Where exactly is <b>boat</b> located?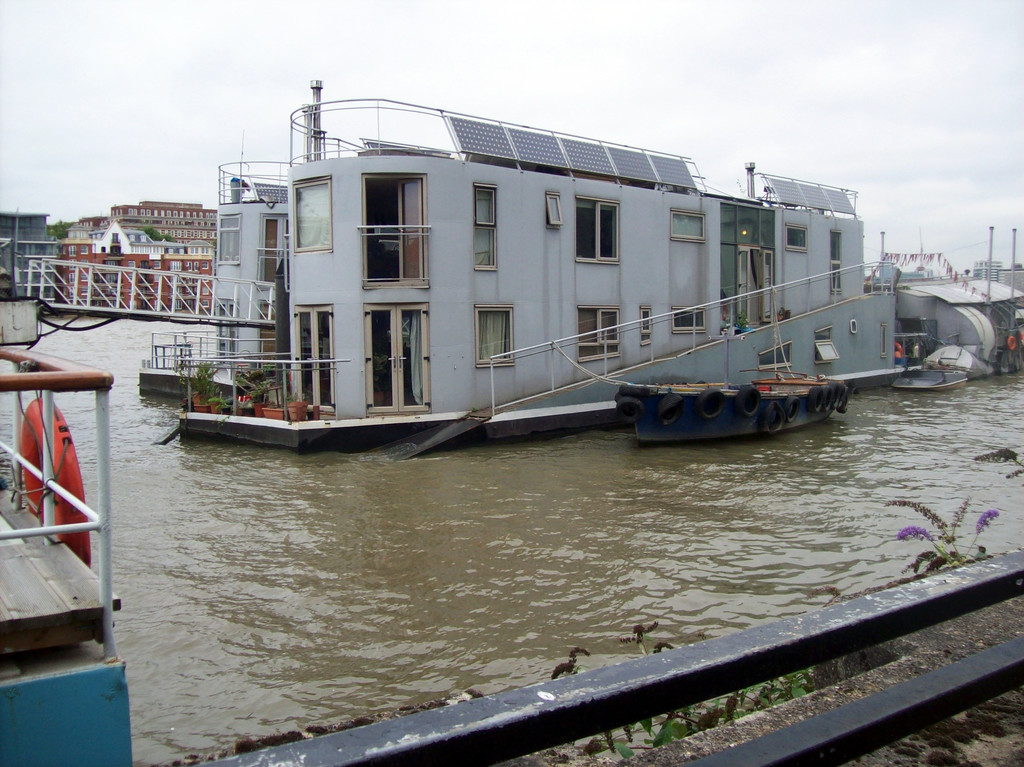
Its bounding box is pyautogui.locateOnScreen(618, 286, 848, 446).
